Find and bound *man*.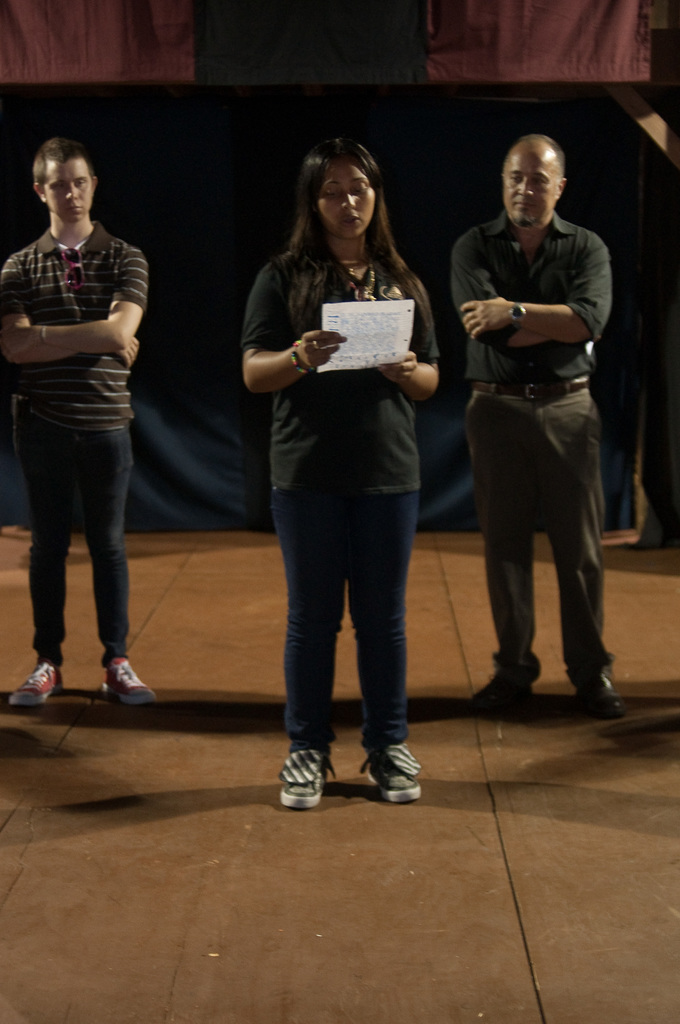
Bound: region(0, 136, 158, 703).
